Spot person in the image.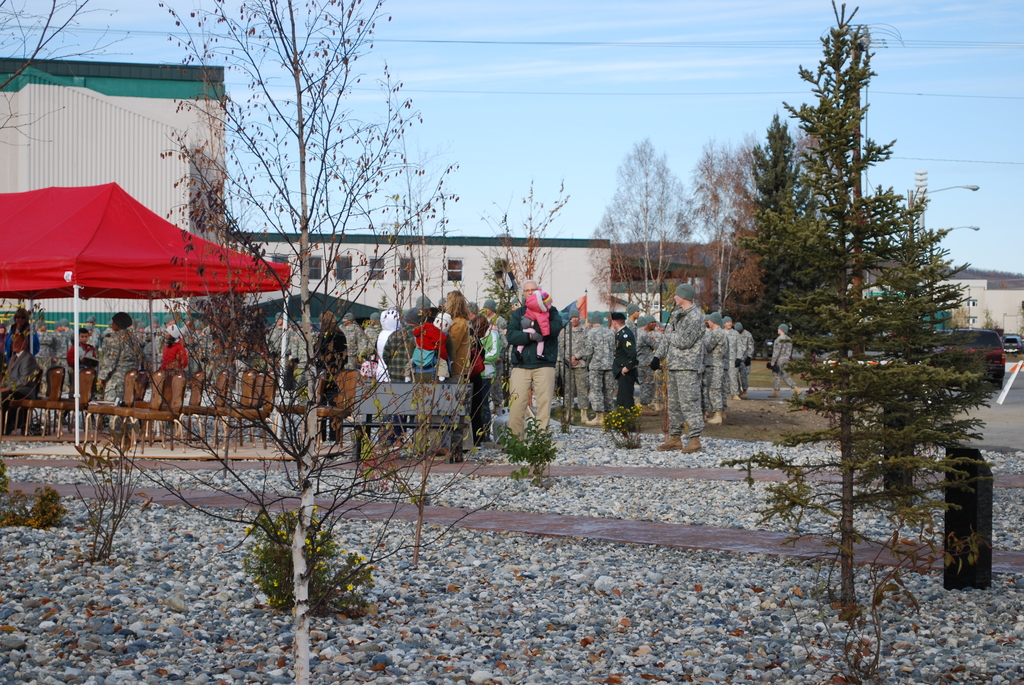
person found at <bbox>504, 277, 563, 442</bbox>.
